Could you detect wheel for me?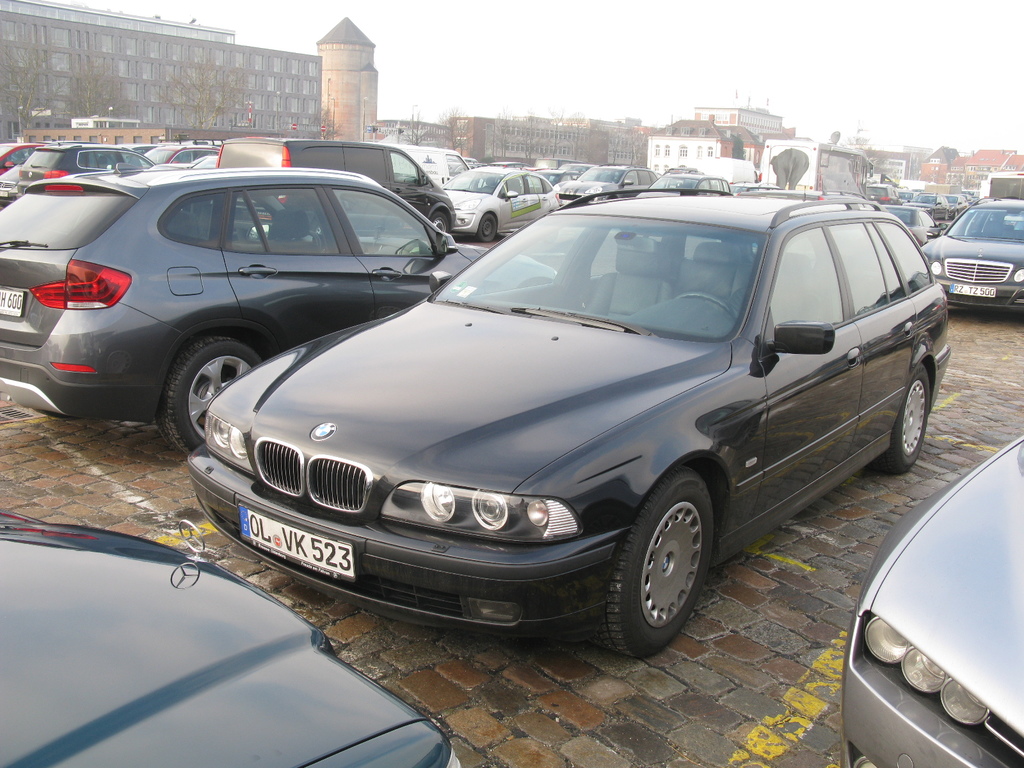
Detection result: left=298, top=230, right=323, bottom=244.
